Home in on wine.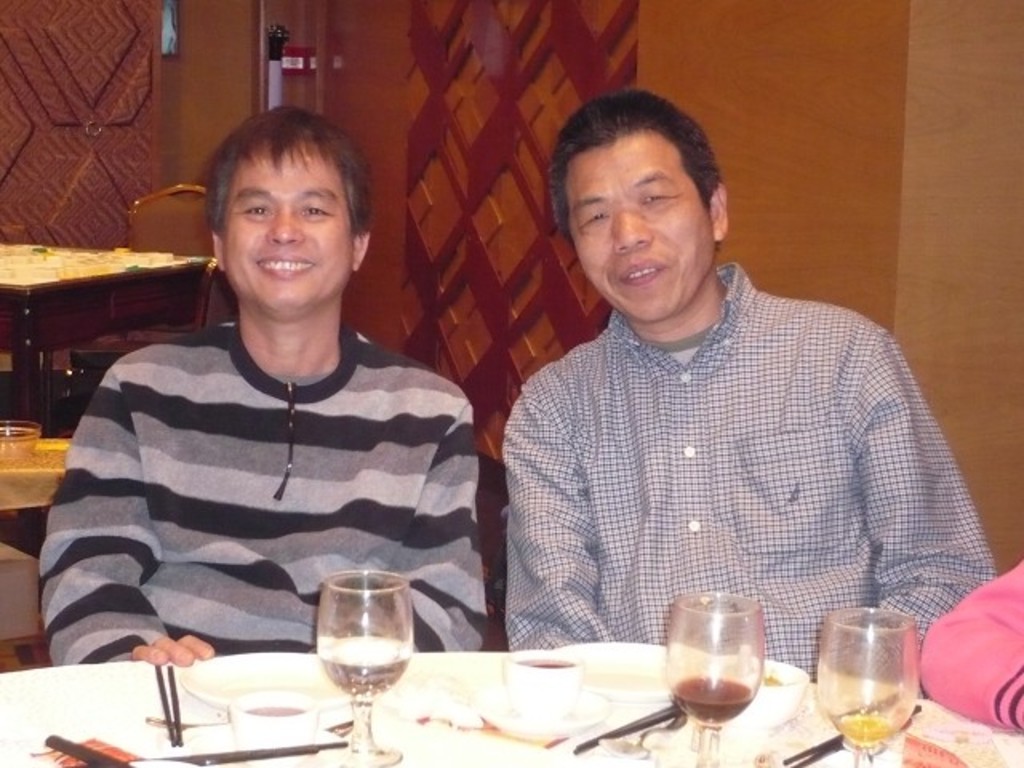
Homed in at 813, 610, 925, 754.
